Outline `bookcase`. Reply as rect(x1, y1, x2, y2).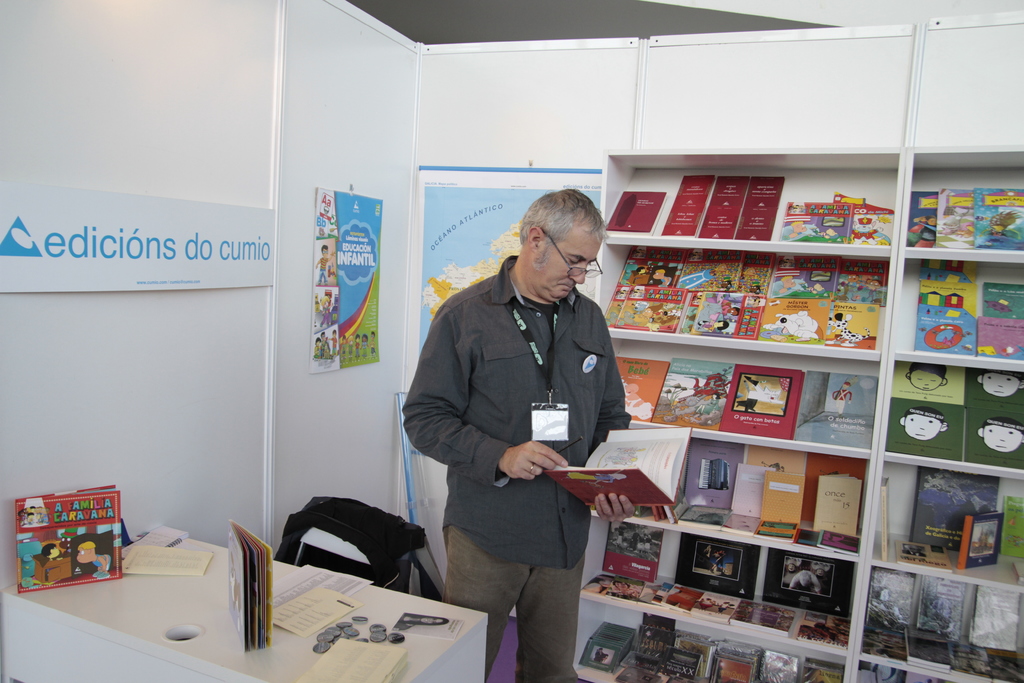
rect(561, 146, 906, 682).
